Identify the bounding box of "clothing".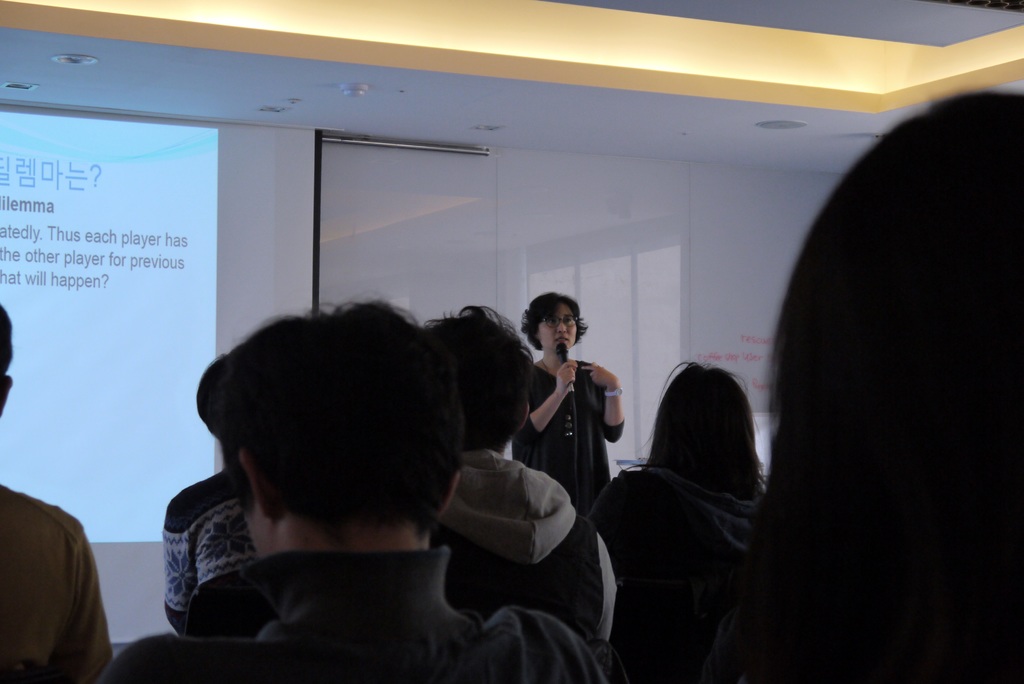
box(0, 488, 113, 683).
